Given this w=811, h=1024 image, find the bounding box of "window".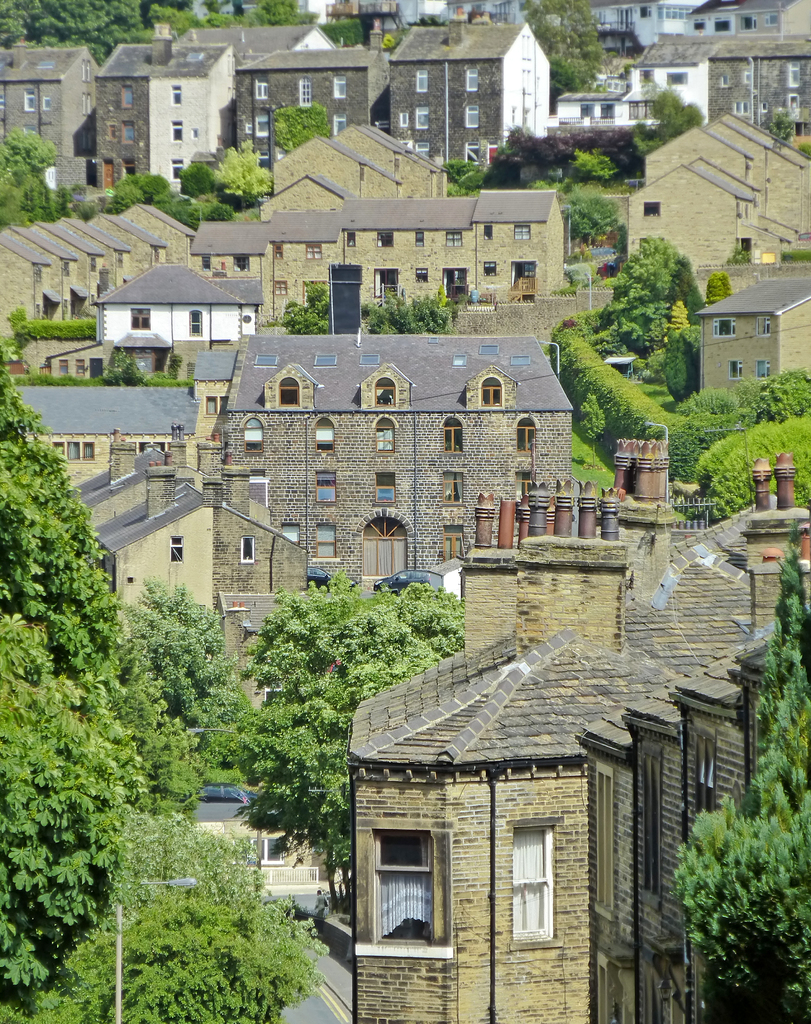
bbox=[465, 106, 479, 131].
